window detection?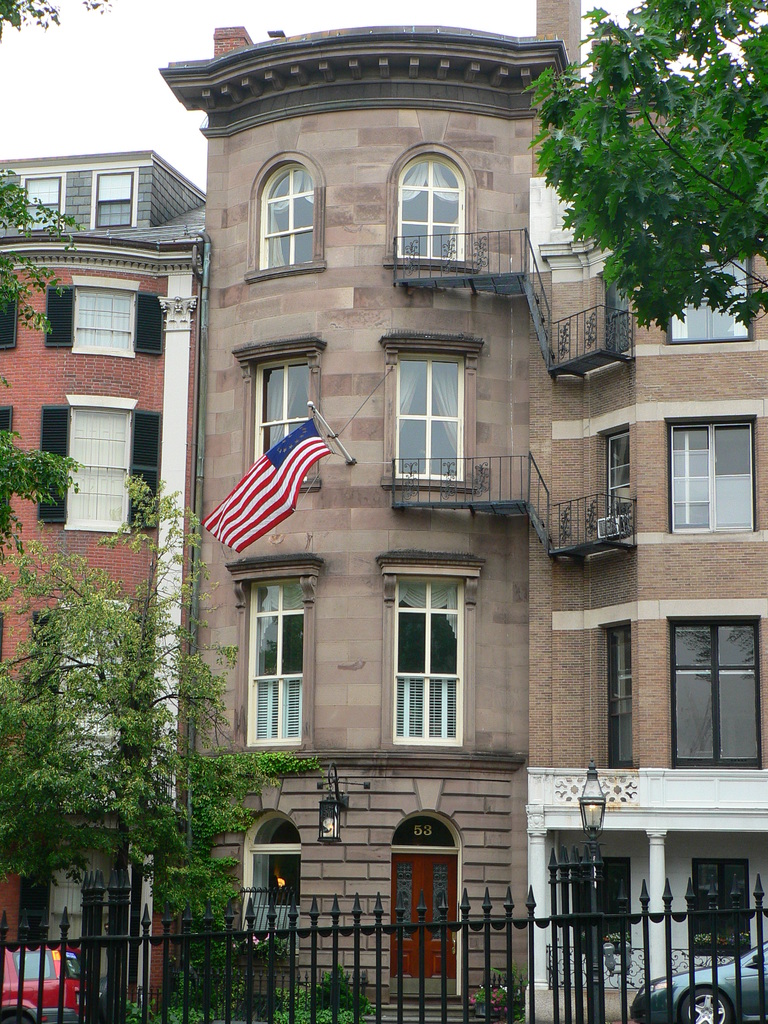
{"left": 605, "top": 623, "right": 637, "bottom": 776}
